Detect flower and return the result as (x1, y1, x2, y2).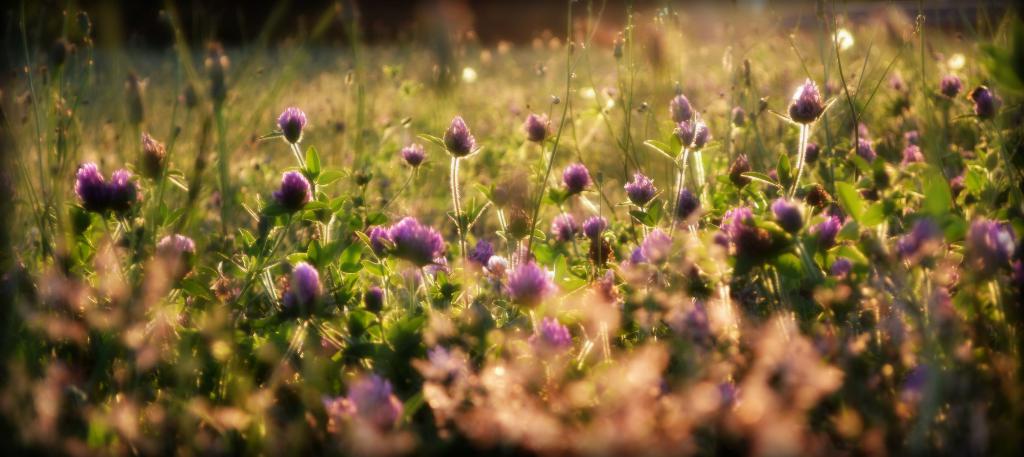
(591, 235, 611, 277).
